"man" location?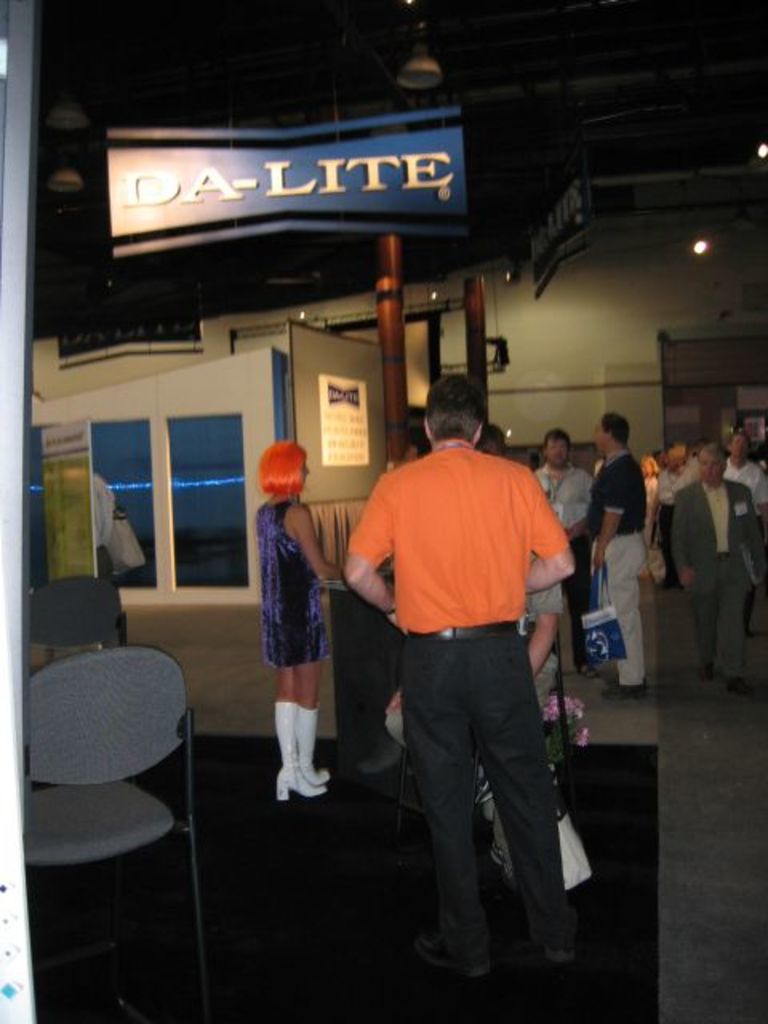
[722, 432, 766, 525]
